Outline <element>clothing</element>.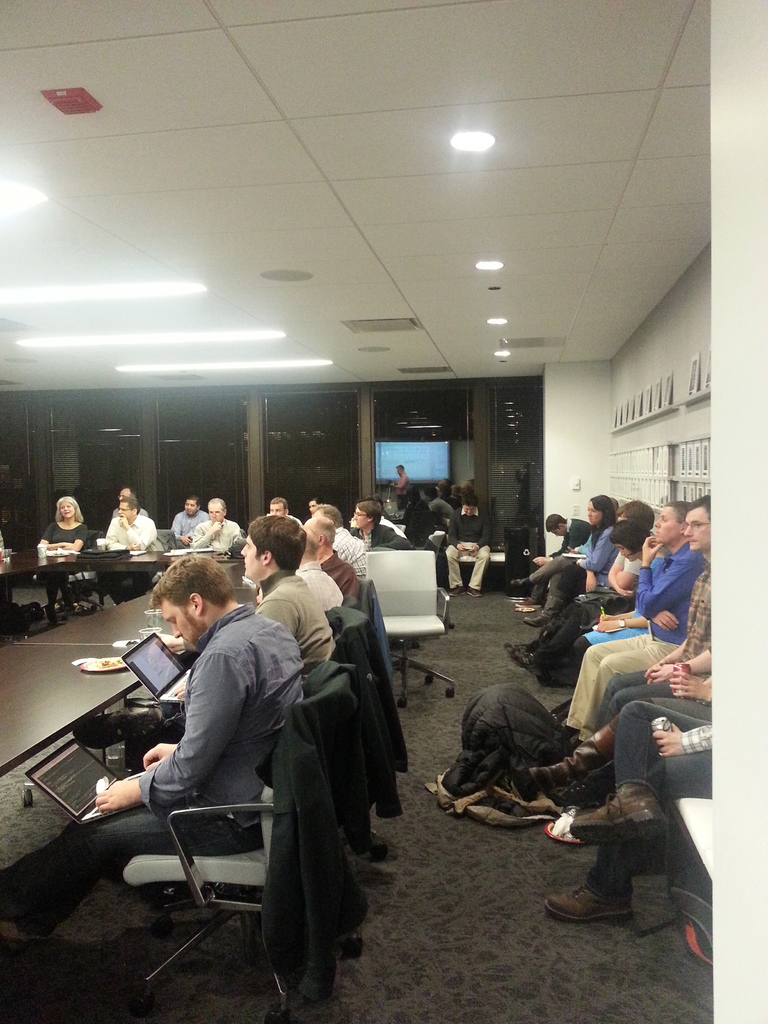
Outline: box(113, 508, 150, 516).
